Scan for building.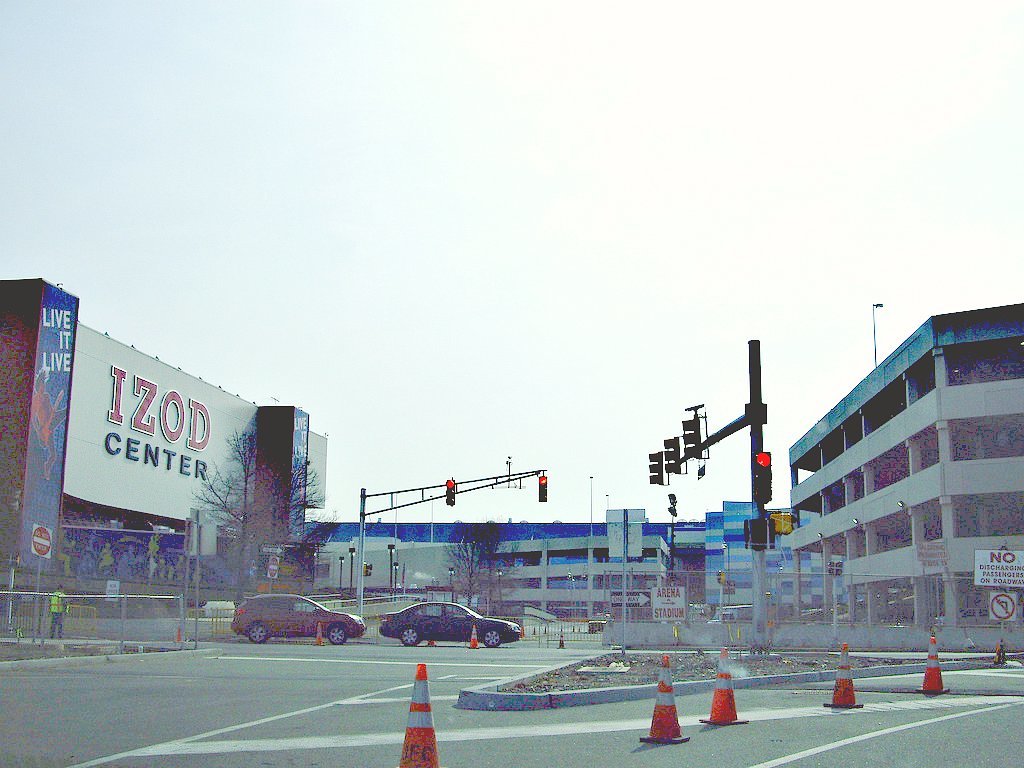
Scan result: 0/276/1023/651.
